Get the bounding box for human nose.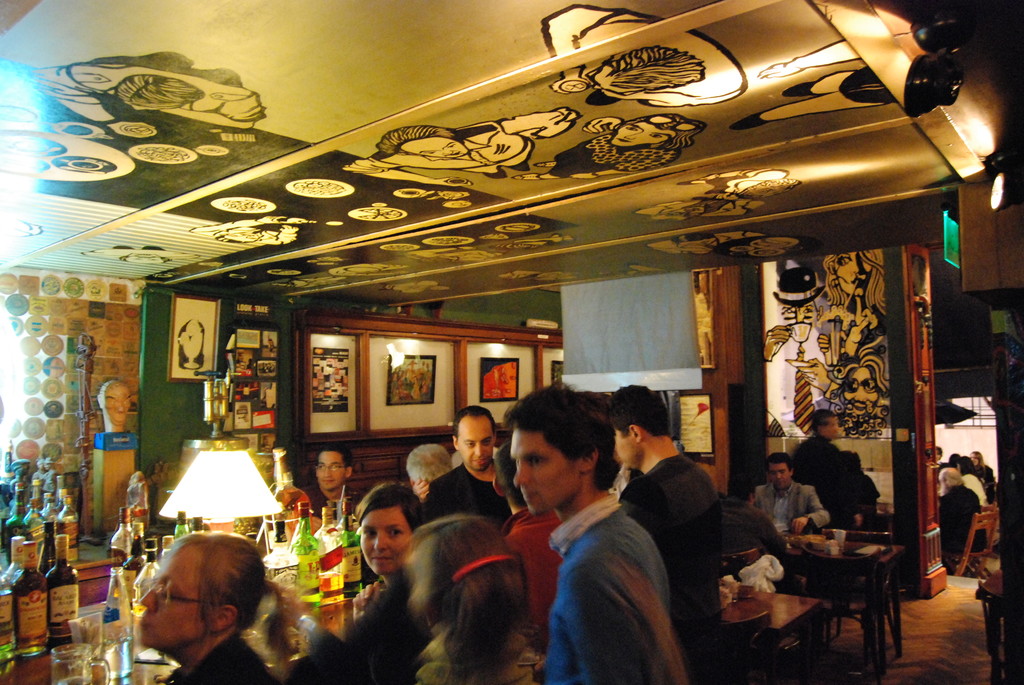
x1=325 y1=469 x2=332 y2=478.
